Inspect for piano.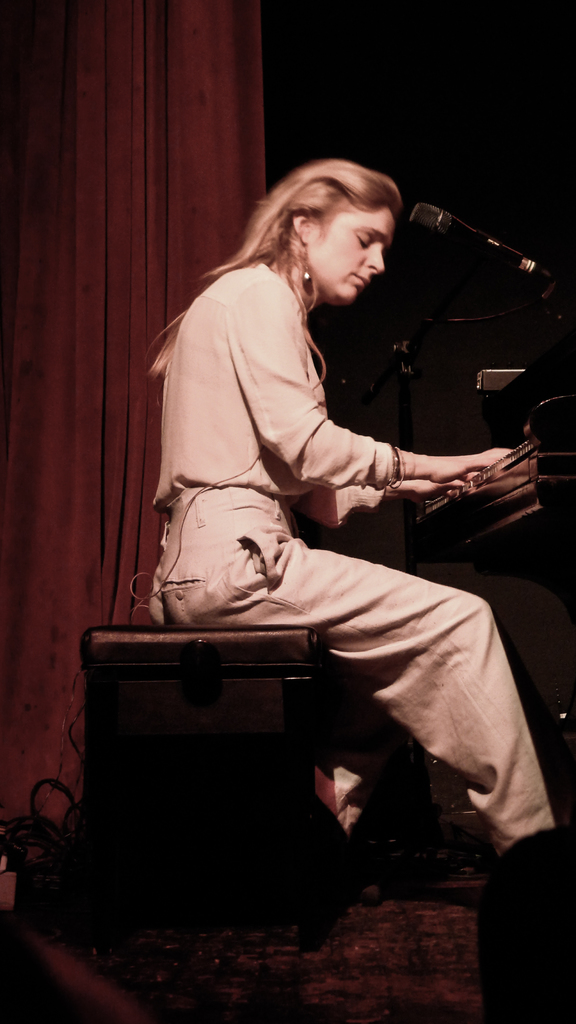
Inspection: {"x1": 387, "y1": 389, "x2": 570, "y2": 741}.
